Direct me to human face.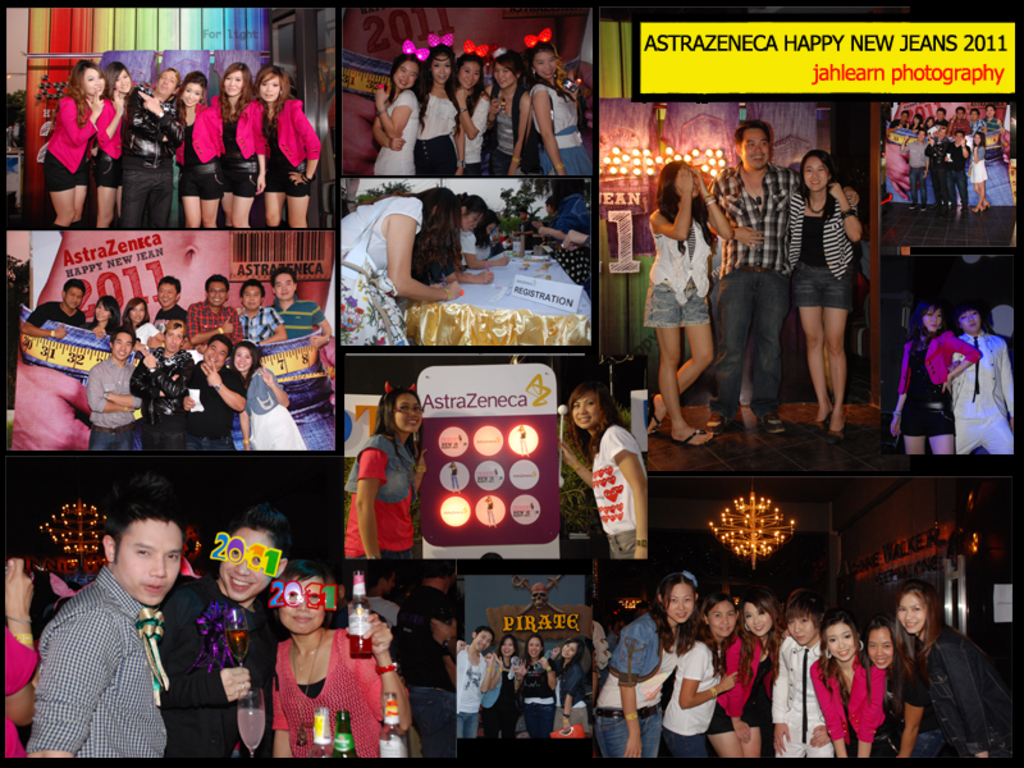
Direction: locate(392, 60, 416, 90).
